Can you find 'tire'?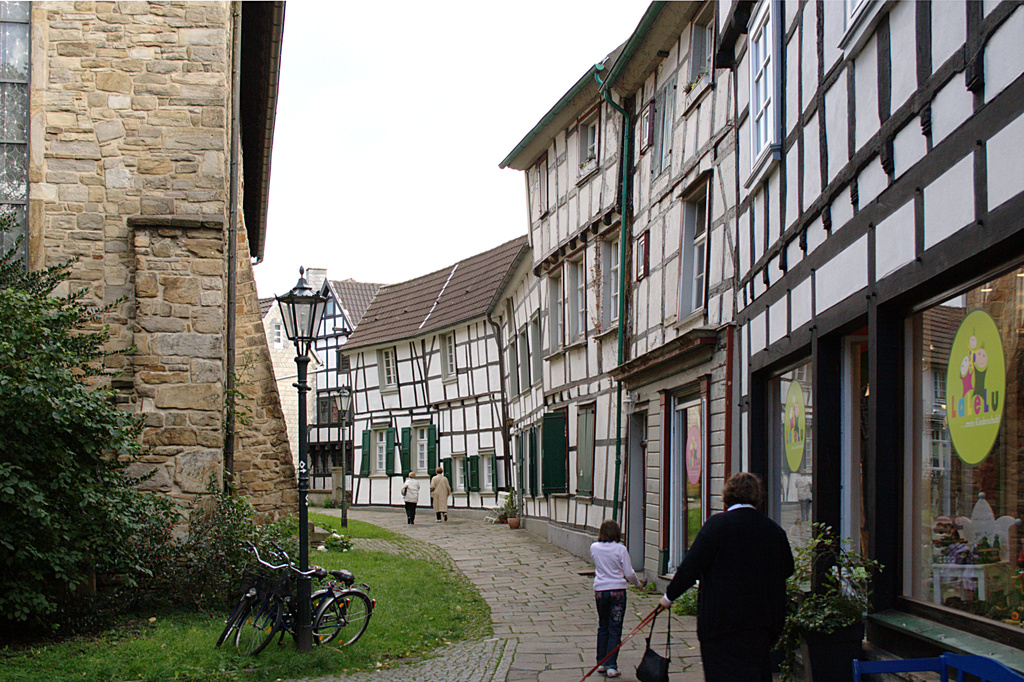
Yes, bounding box: [229,596,285,653].
